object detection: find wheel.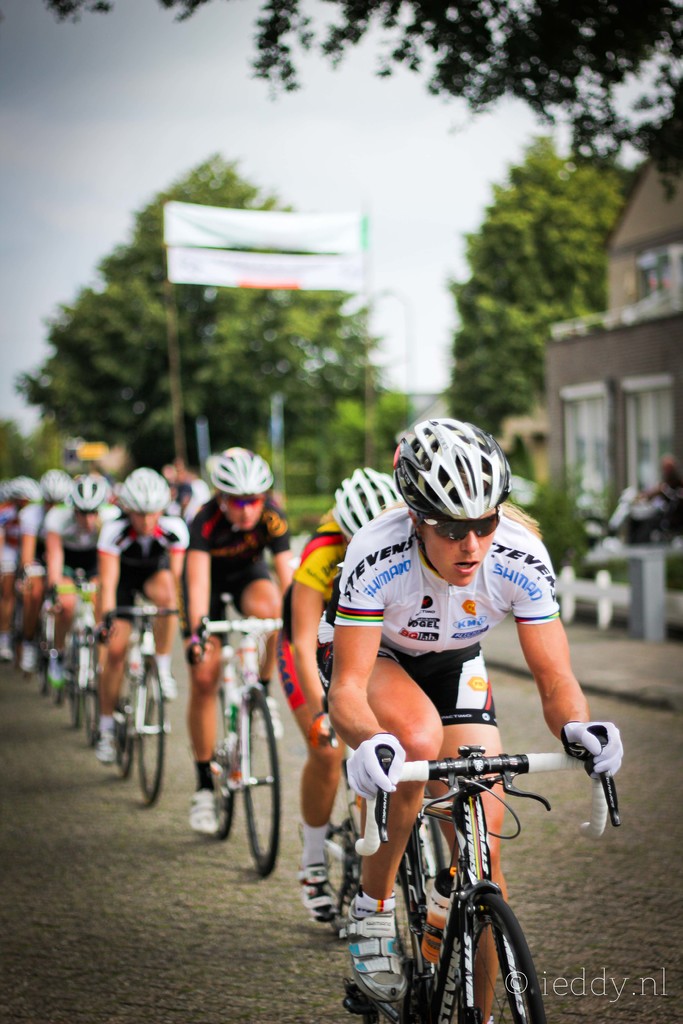
<bbox>115, 734, 144, 776</bbox>.
